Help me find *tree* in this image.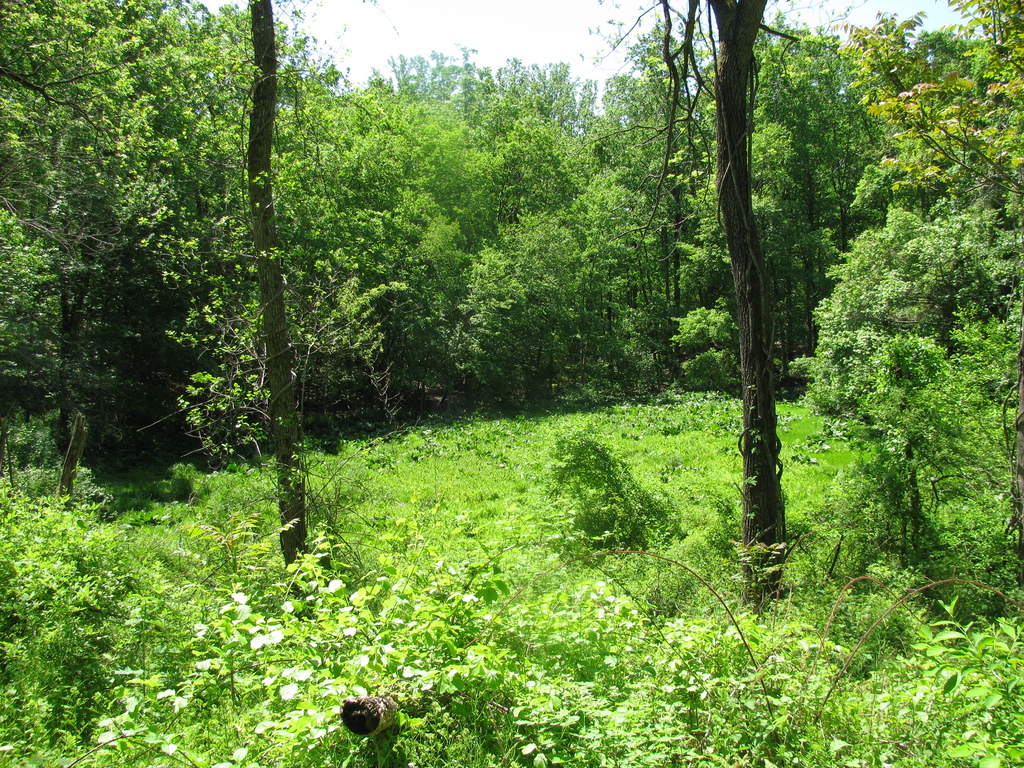
Found it: [x1=380, y1=56, x2=614, y2=125].
